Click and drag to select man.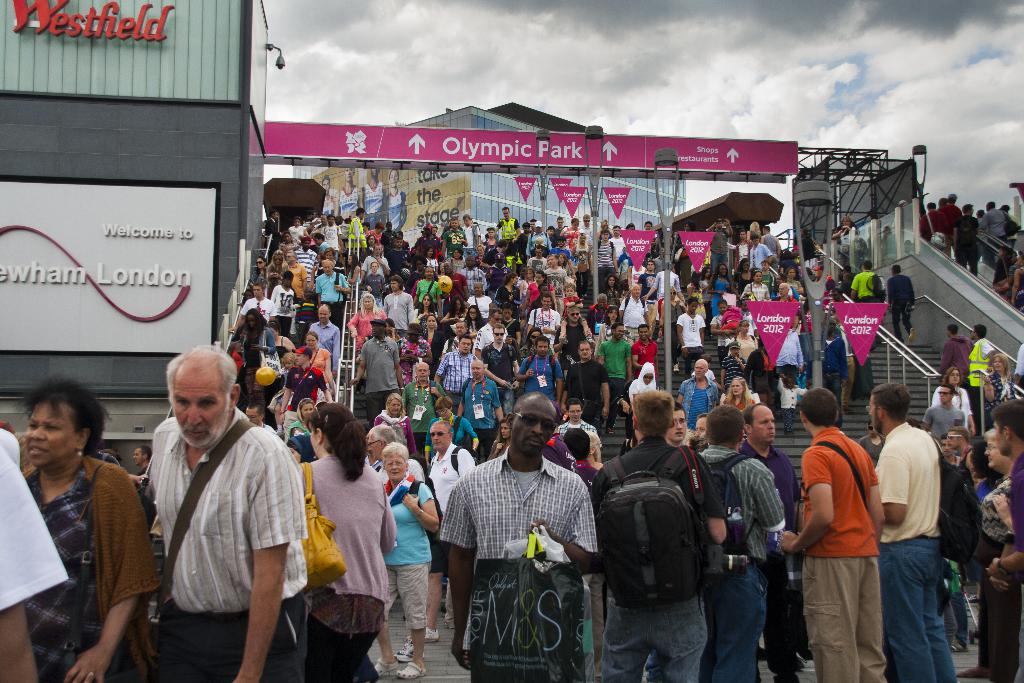
Selection: 739 401 800 682.
